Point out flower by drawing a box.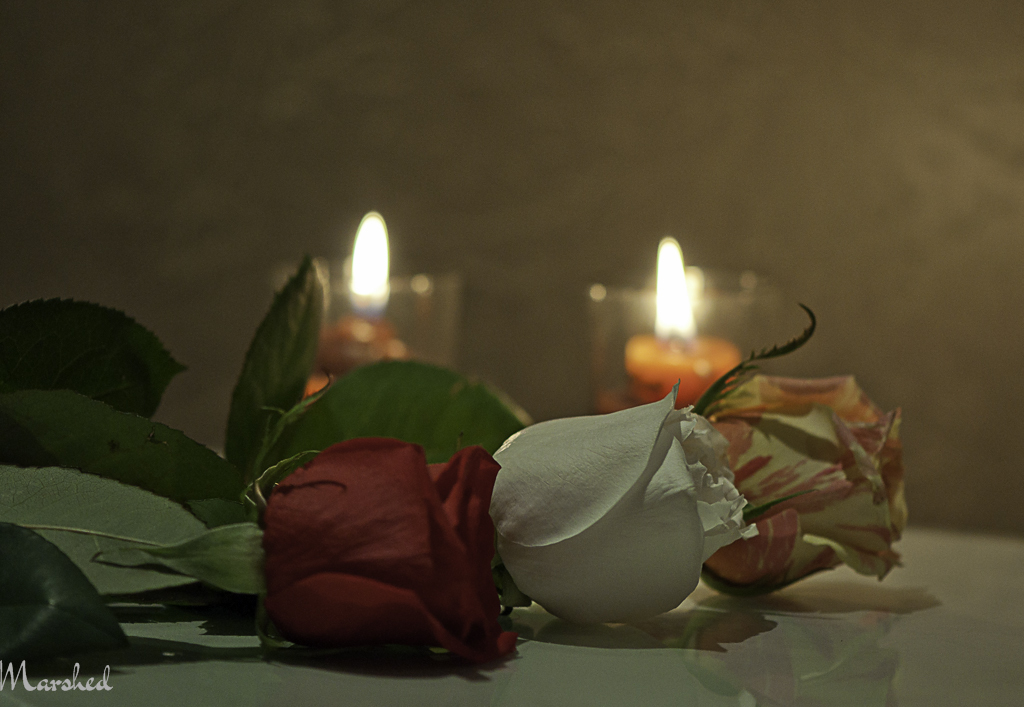
{"left": 239, "top": 436, "right": 510, "bottom": 666}.
